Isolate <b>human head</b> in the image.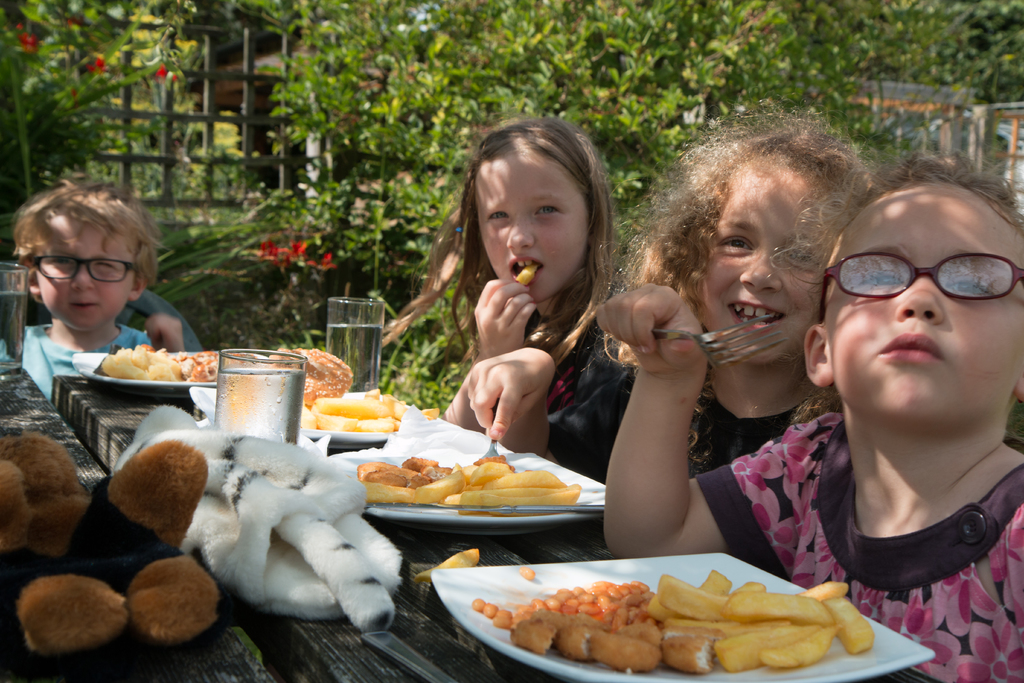
Isolated region: [15, 180, 145, 331].
